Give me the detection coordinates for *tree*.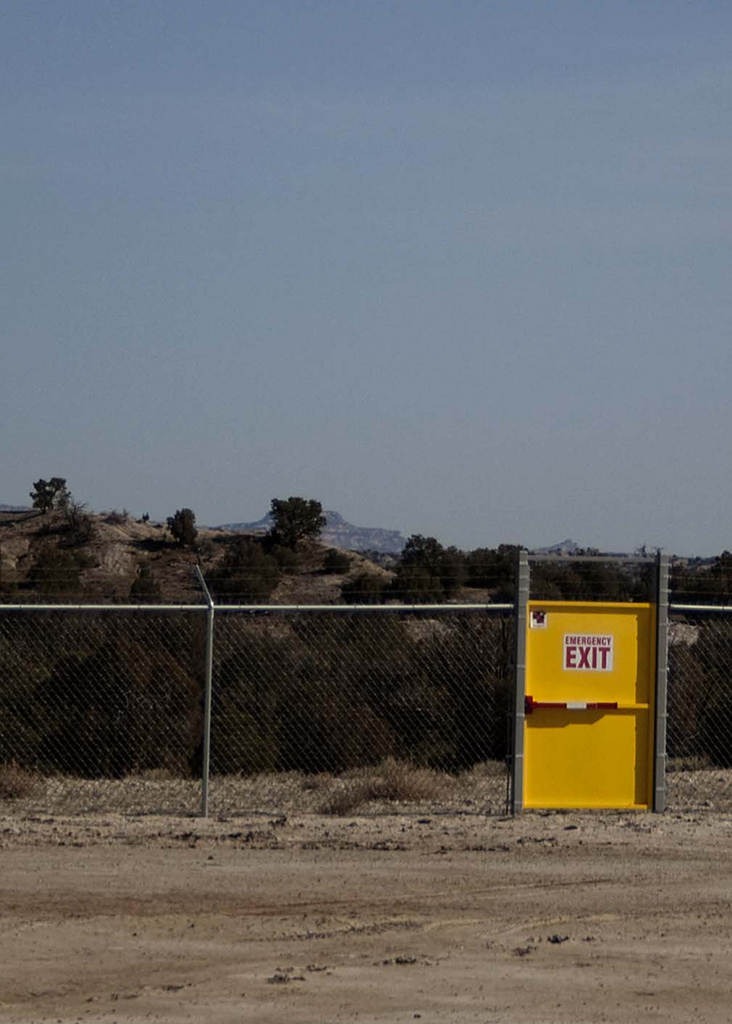
bbox=[24, 471, 87, 520].
